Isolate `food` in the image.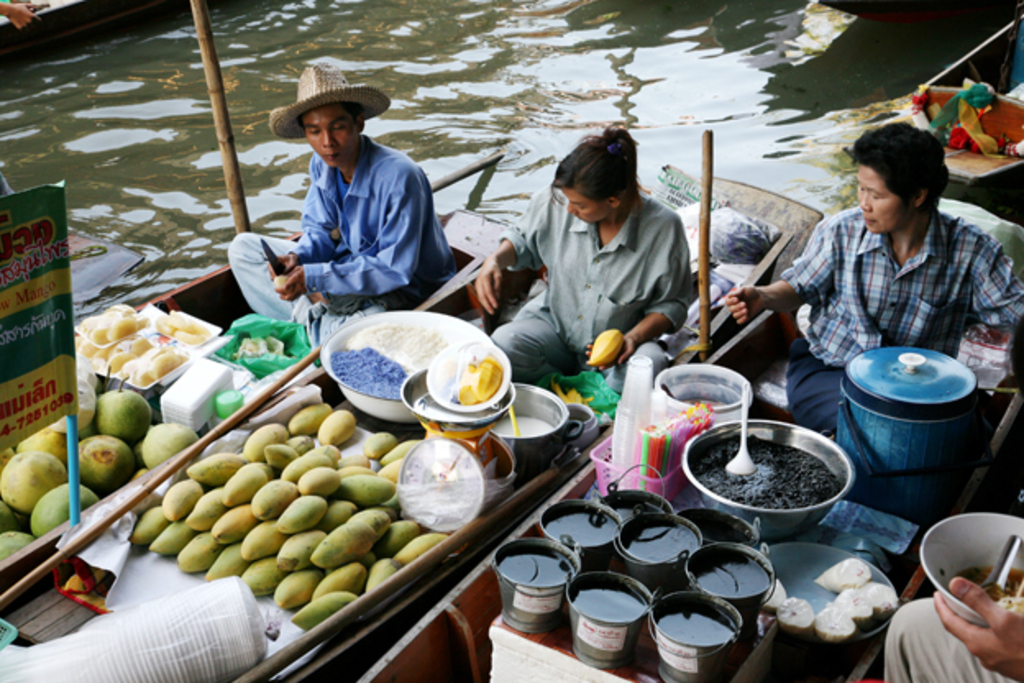
Isolated region: rect(67, 300, 205, 392).
